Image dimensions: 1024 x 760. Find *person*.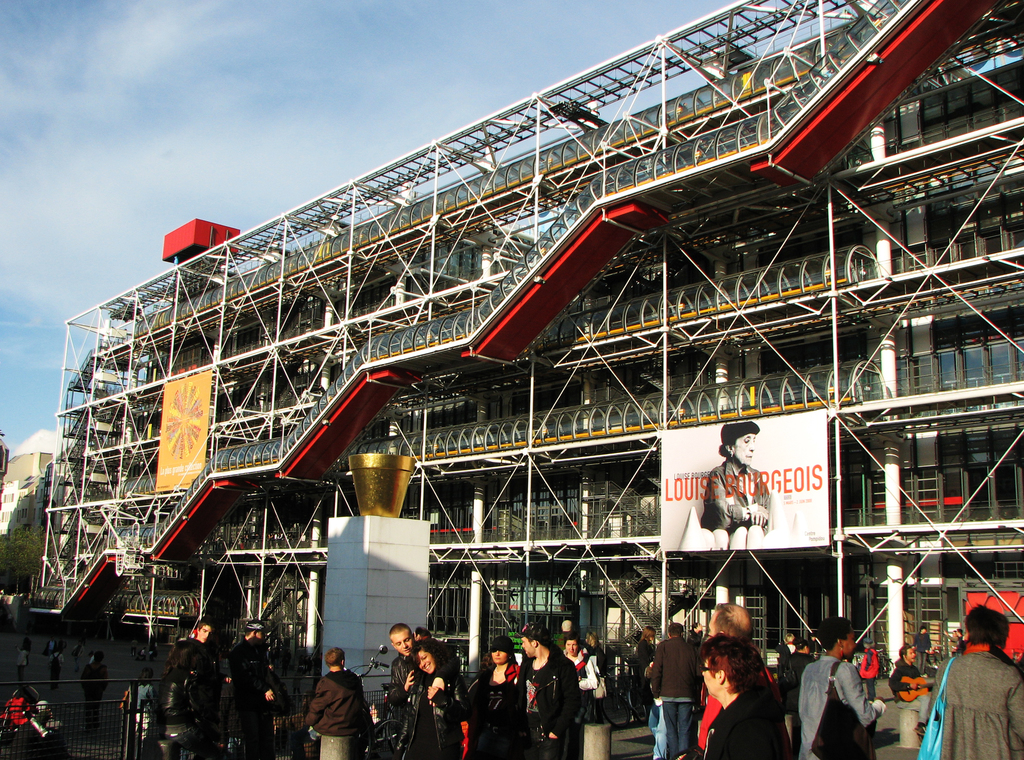
{"x1": 890, "y1": 641, "x2": 938, "y2": 733}.
